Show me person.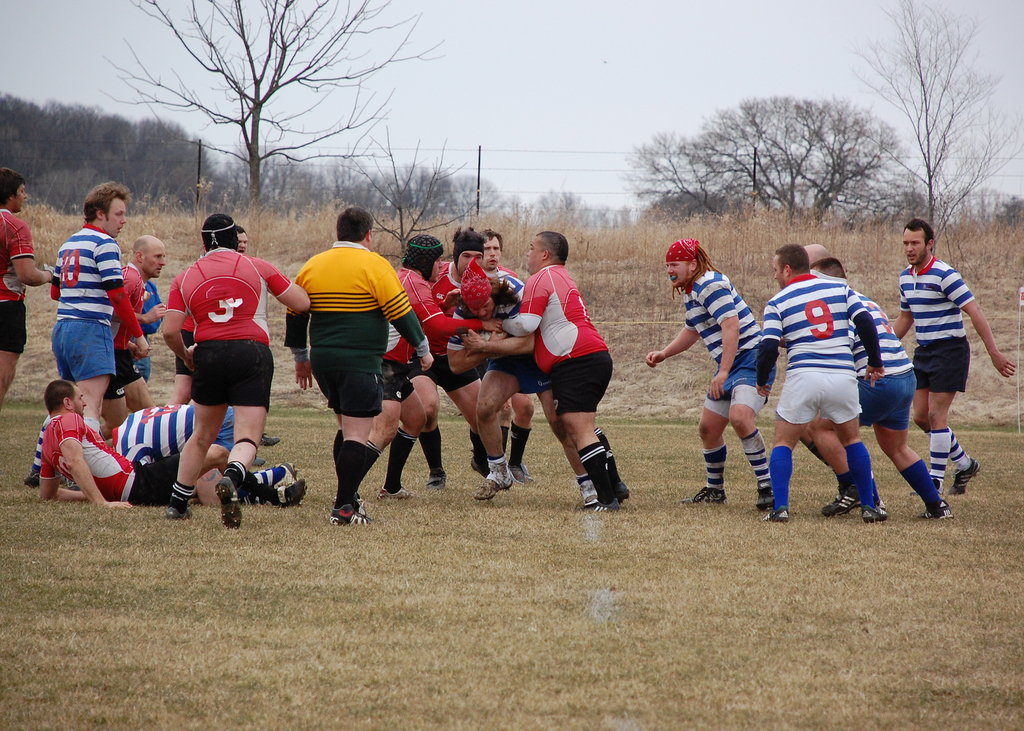
person is here: select_region(502, 239, 629, 510).
